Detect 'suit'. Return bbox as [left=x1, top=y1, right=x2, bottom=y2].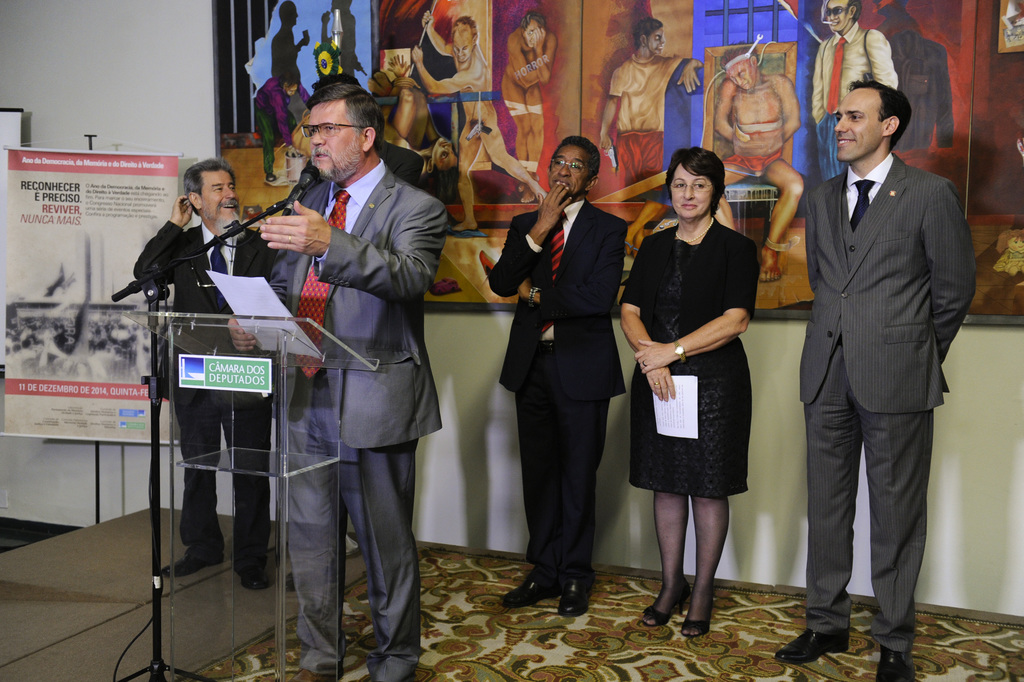
[left=799, top=152, right=975, bottom=652].
